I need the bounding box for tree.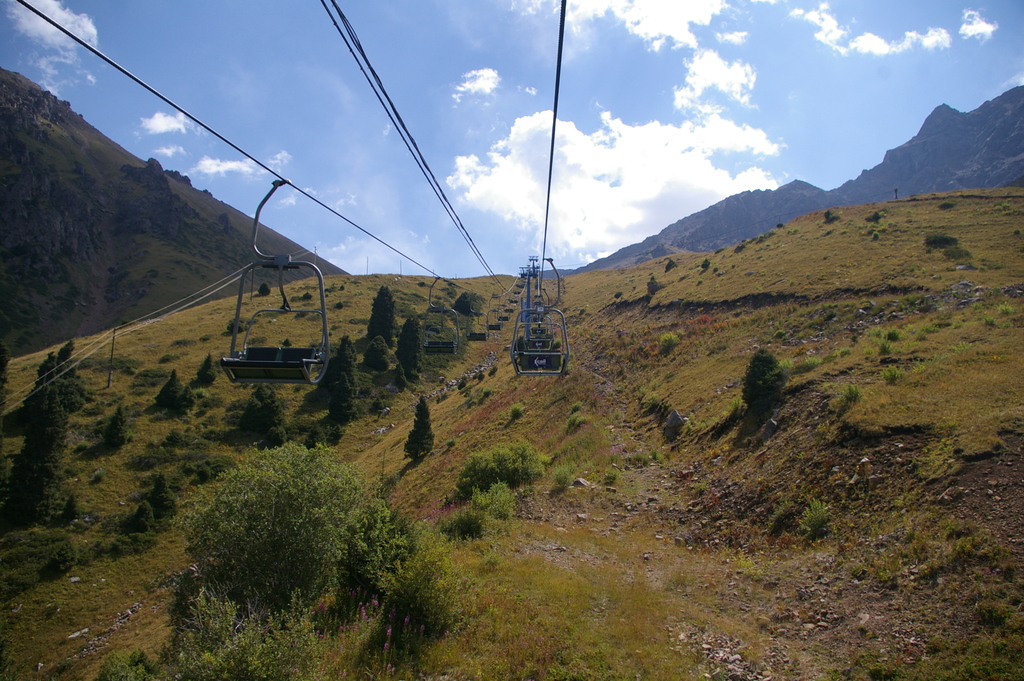
Here it is: bbox(395, 315, 422, 370).
